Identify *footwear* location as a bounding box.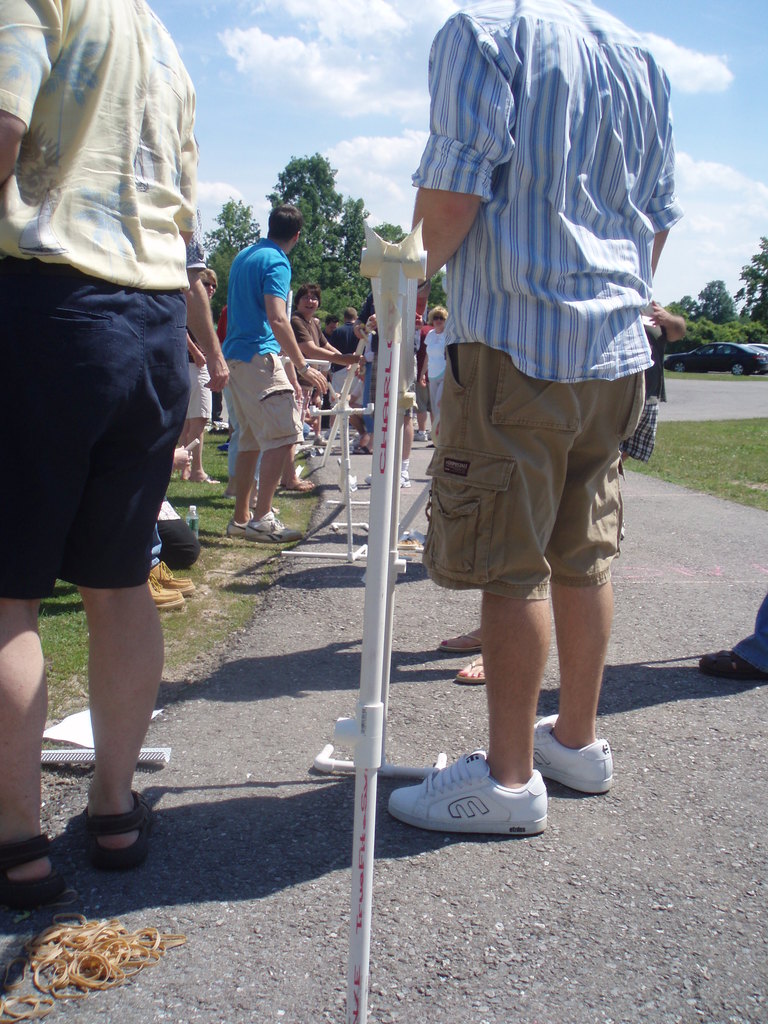
408/428/429/442.
